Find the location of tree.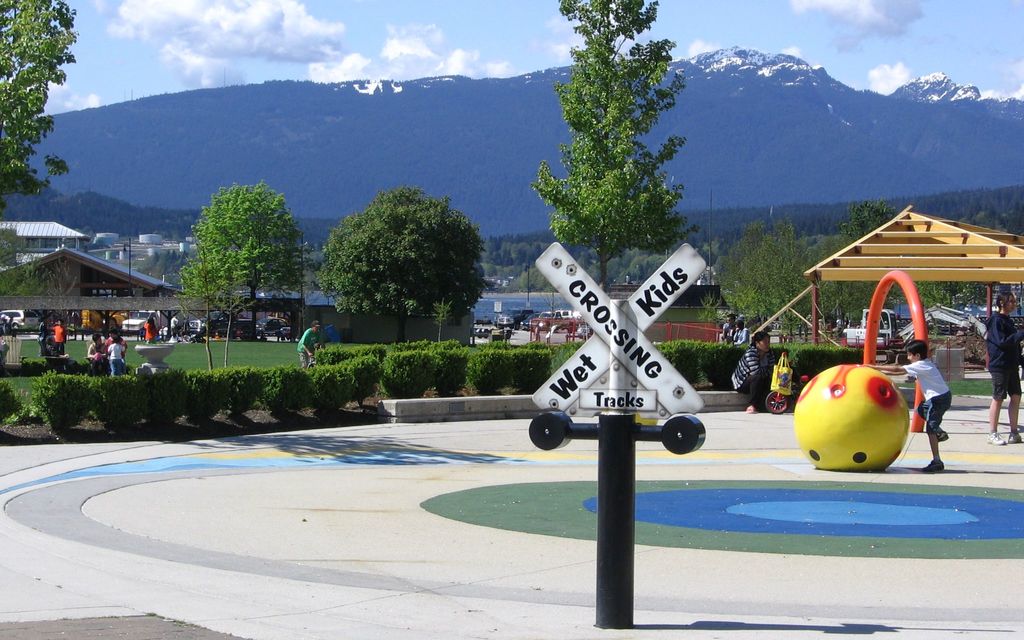
Location: BBox(326, 189, 493, 352).
